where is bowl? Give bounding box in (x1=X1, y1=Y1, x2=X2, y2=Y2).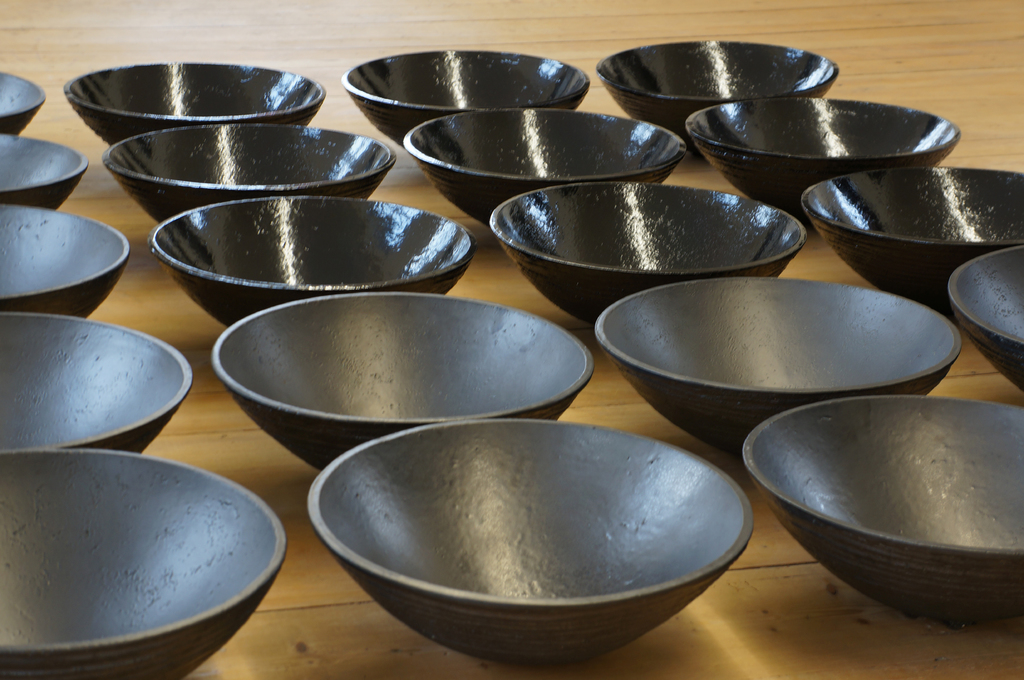
(x1=1, y1=134, x2=90, y2=207).
